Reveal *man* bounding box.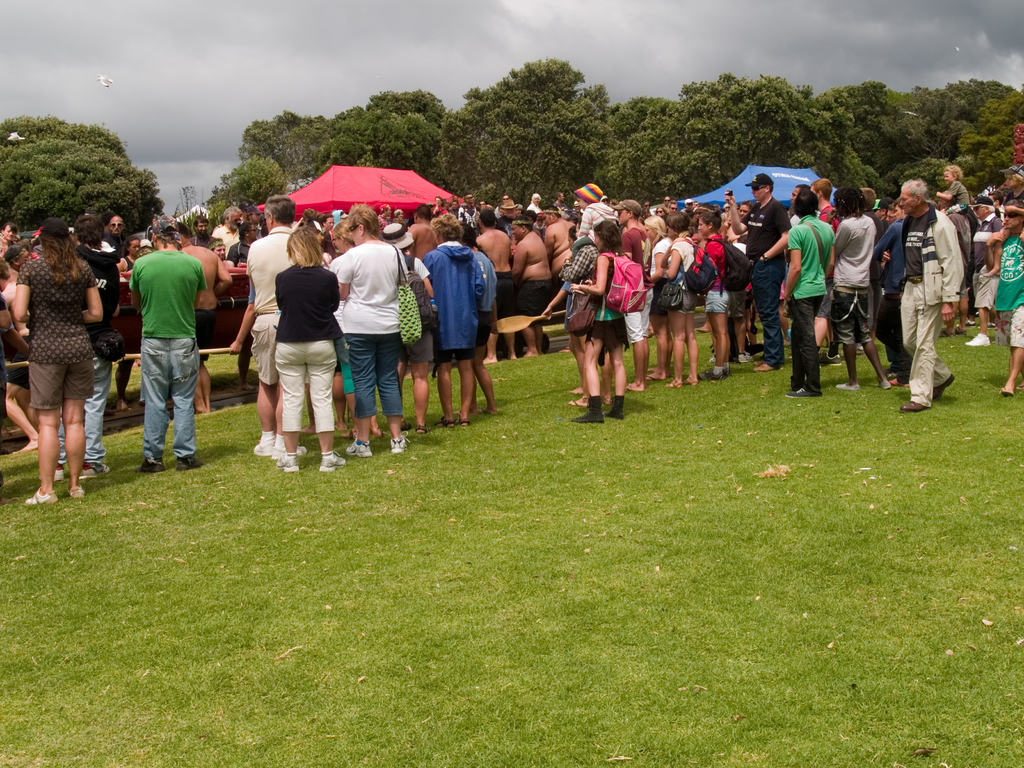
Revealed: (867,193,915,393).
